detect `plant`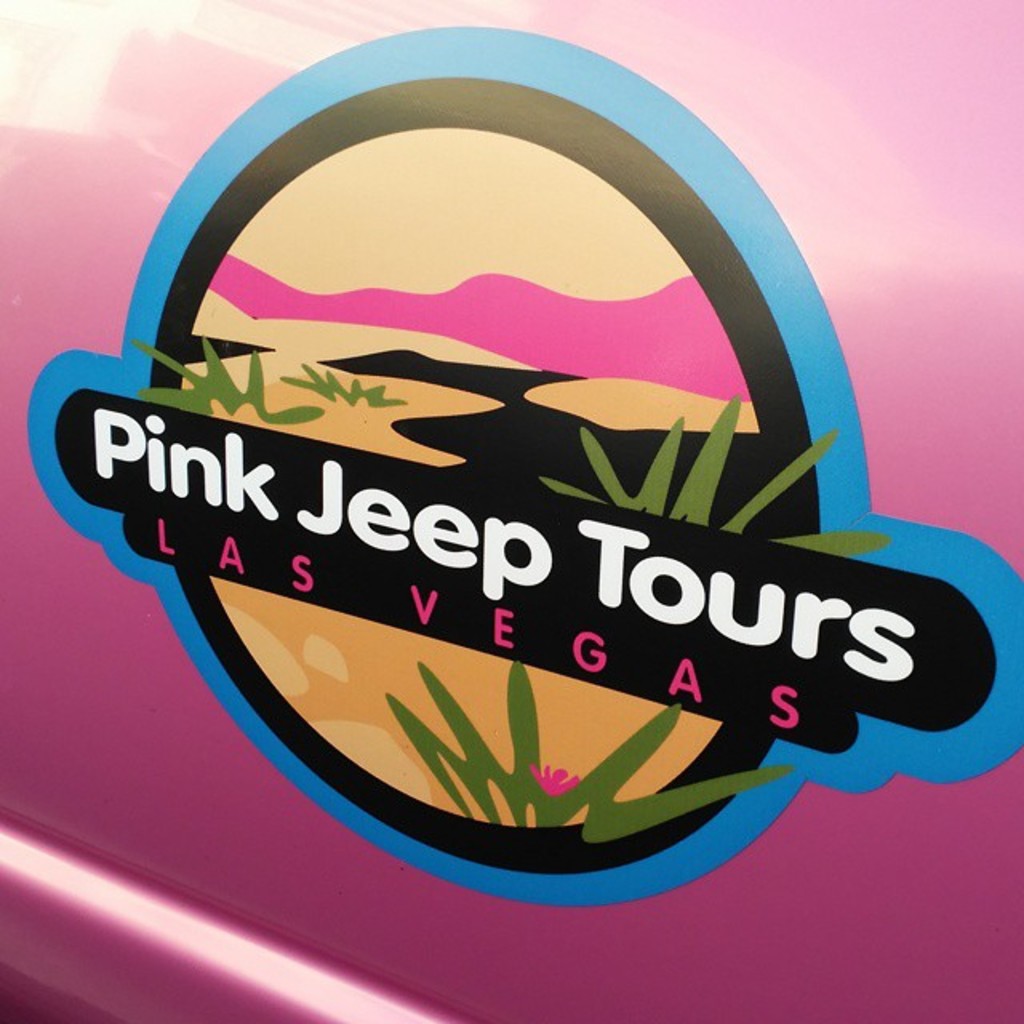
bbox=(390, 656, 787, 840)
